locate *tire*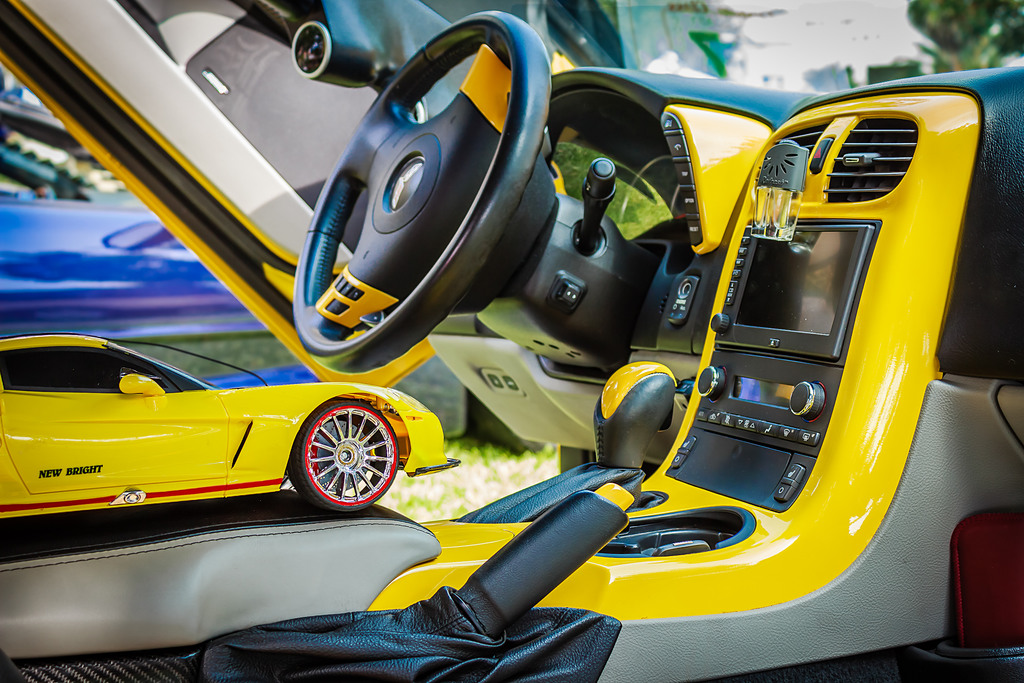
282:399:395:518
